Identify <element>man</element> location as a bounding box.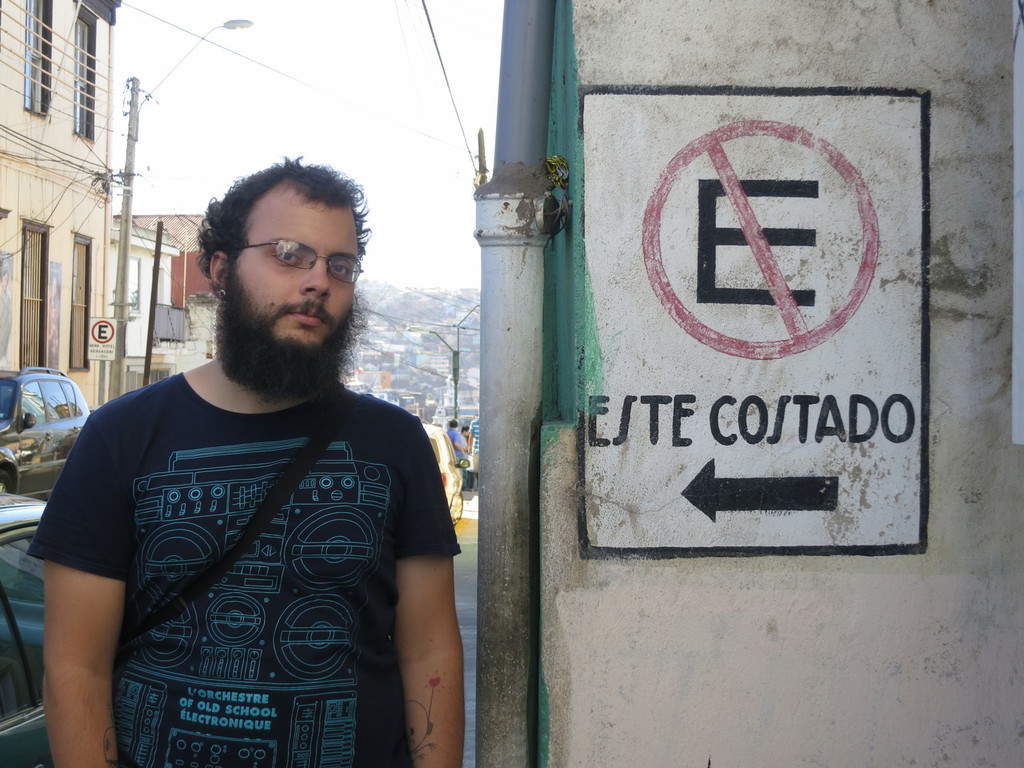
[443, 419, 461, 457].
